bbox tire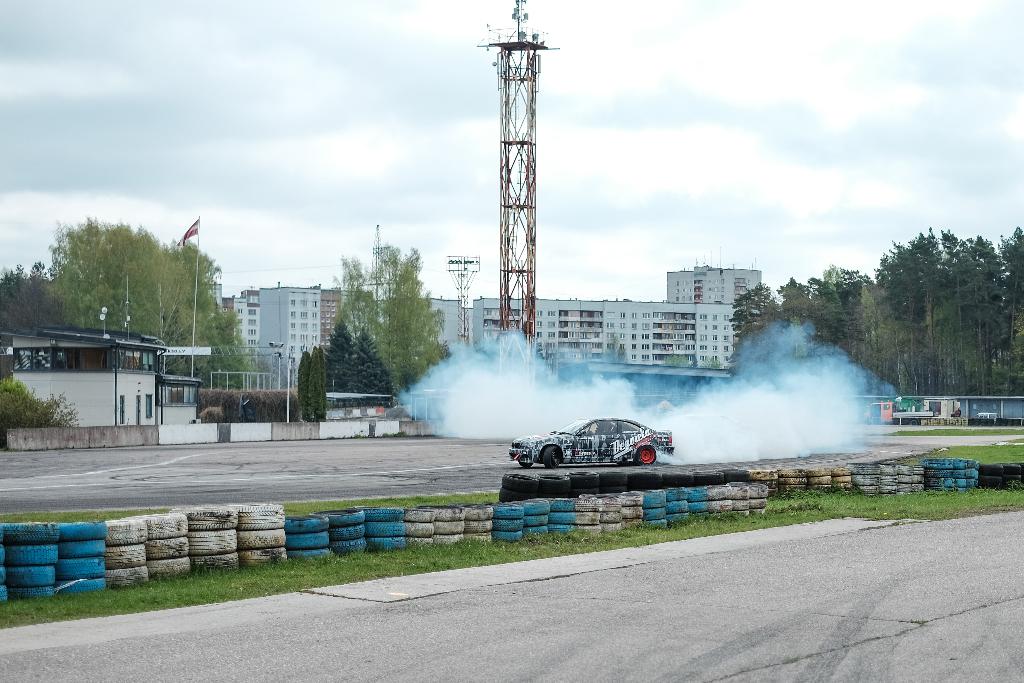
<bbox>630, 445, 658, 467</bbox>
